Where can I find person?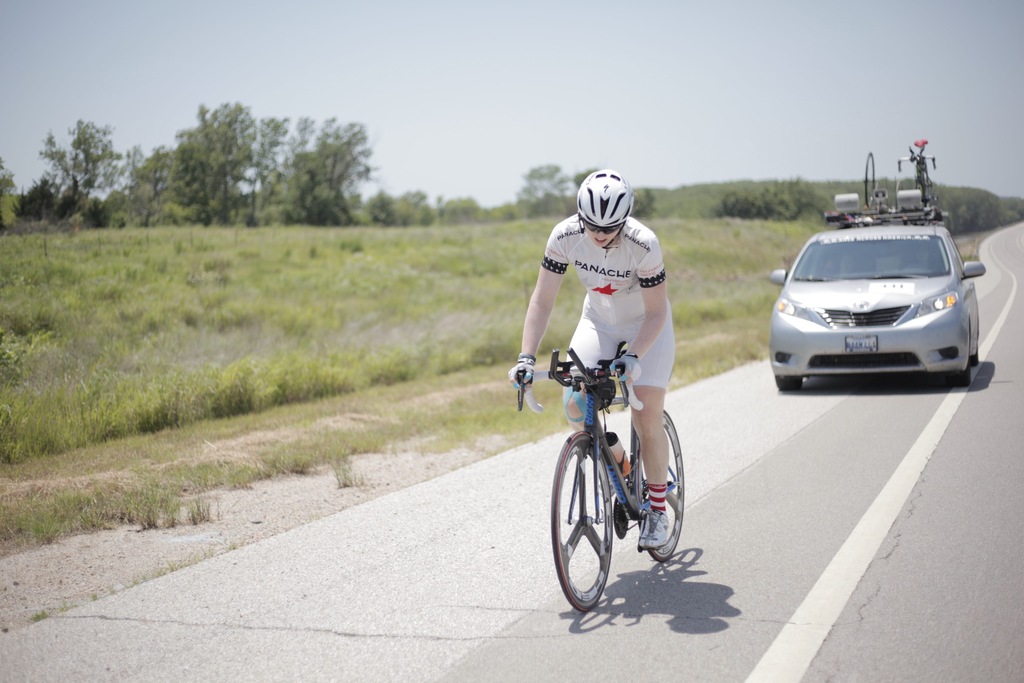
You can find it at region(543, 227, 693, 582).
